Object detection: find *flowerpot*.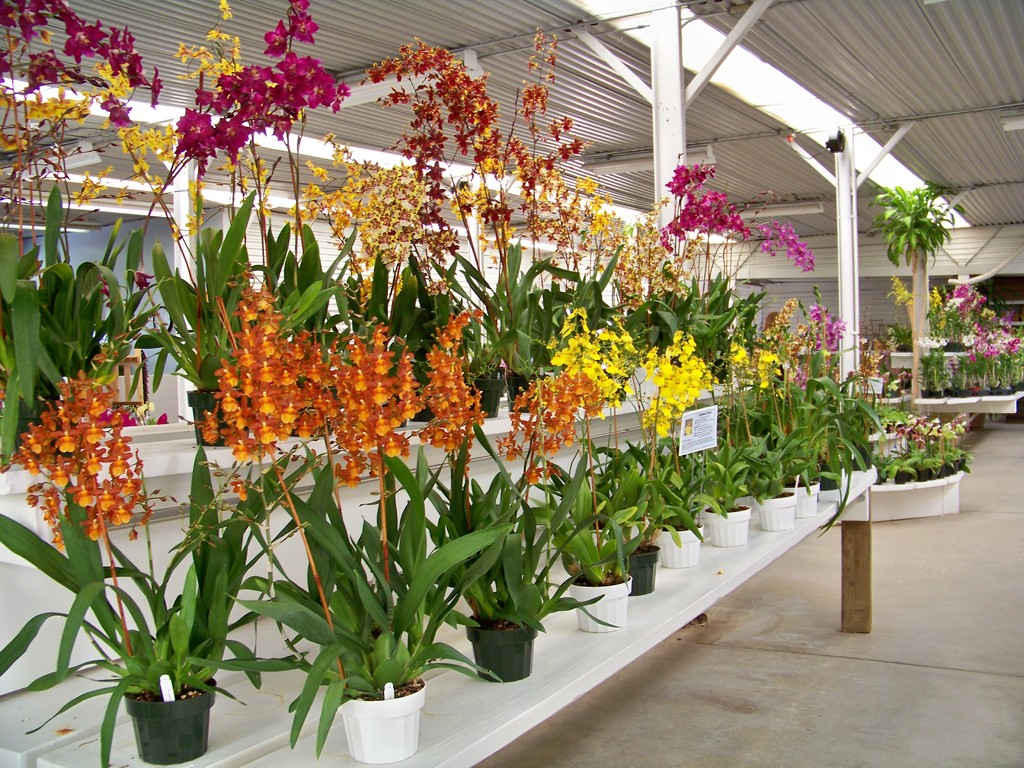
502,372,551,413.
